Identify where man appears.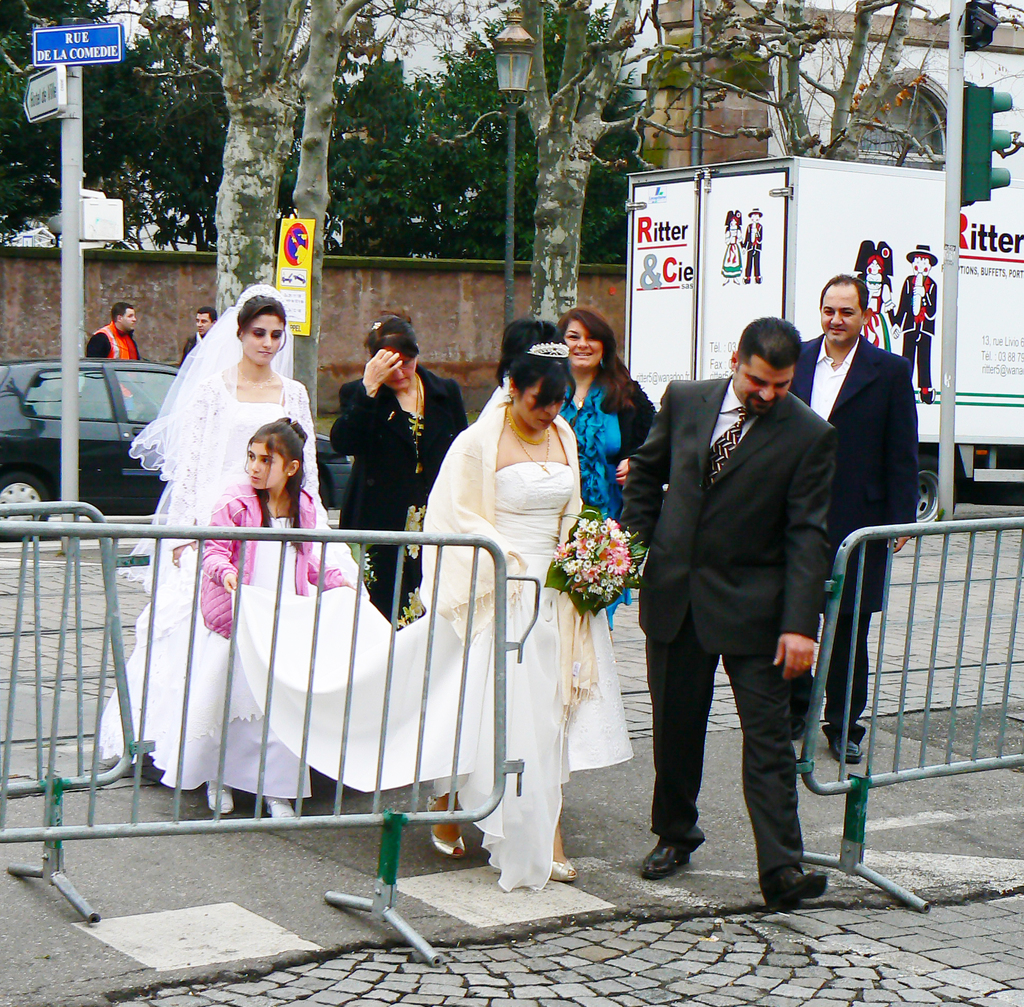
Appears at <bbox>898, 245, 936, 401</bbox>.
